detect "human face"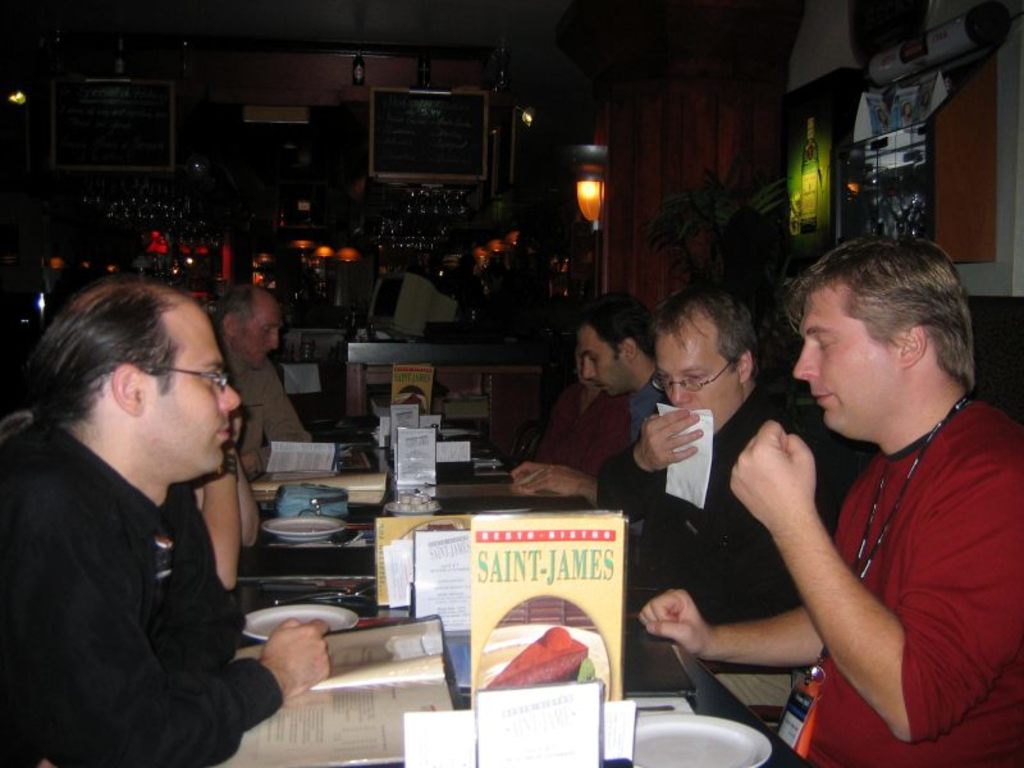
{"left": 577, "top": 326, "right": 636, "bottom": 394}
